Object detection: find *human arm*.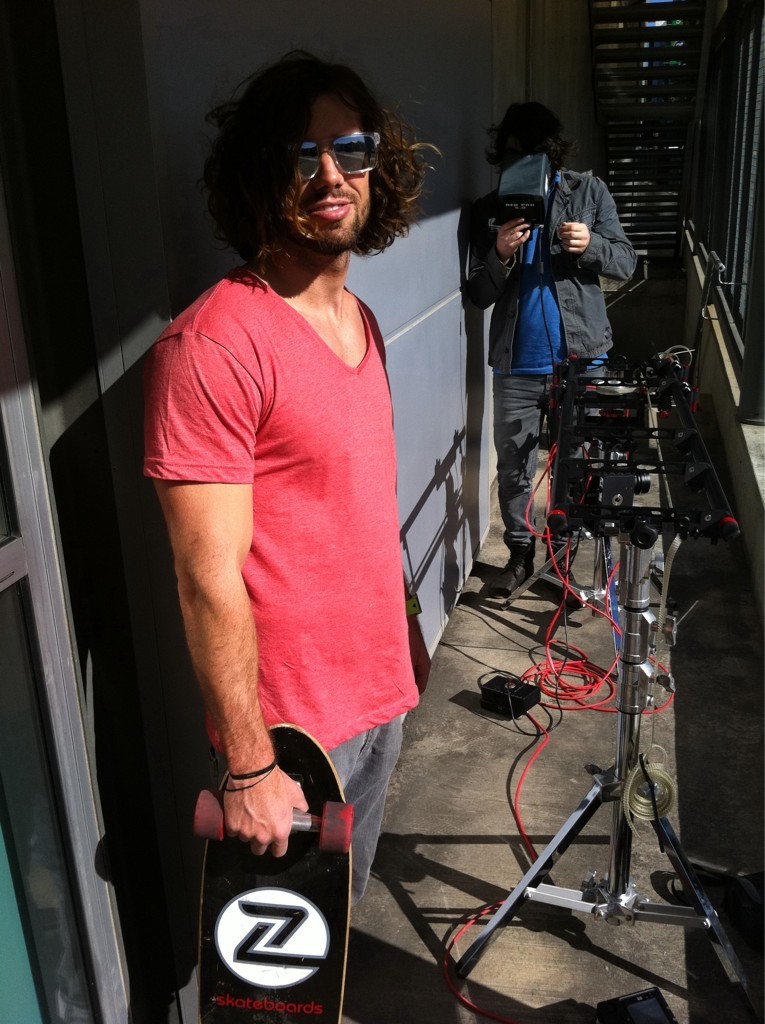
<region>159, 437, 278, 852</region>.
